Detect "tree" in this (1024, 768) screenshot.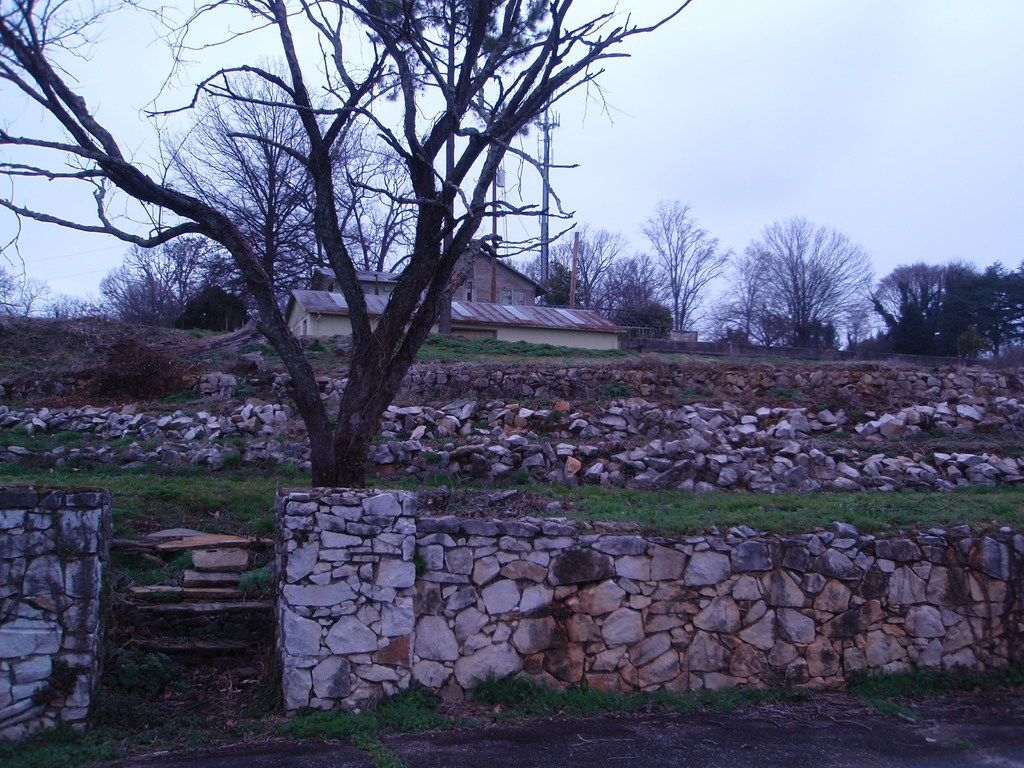
Detection: Rect(97, 230, 250, 331).
